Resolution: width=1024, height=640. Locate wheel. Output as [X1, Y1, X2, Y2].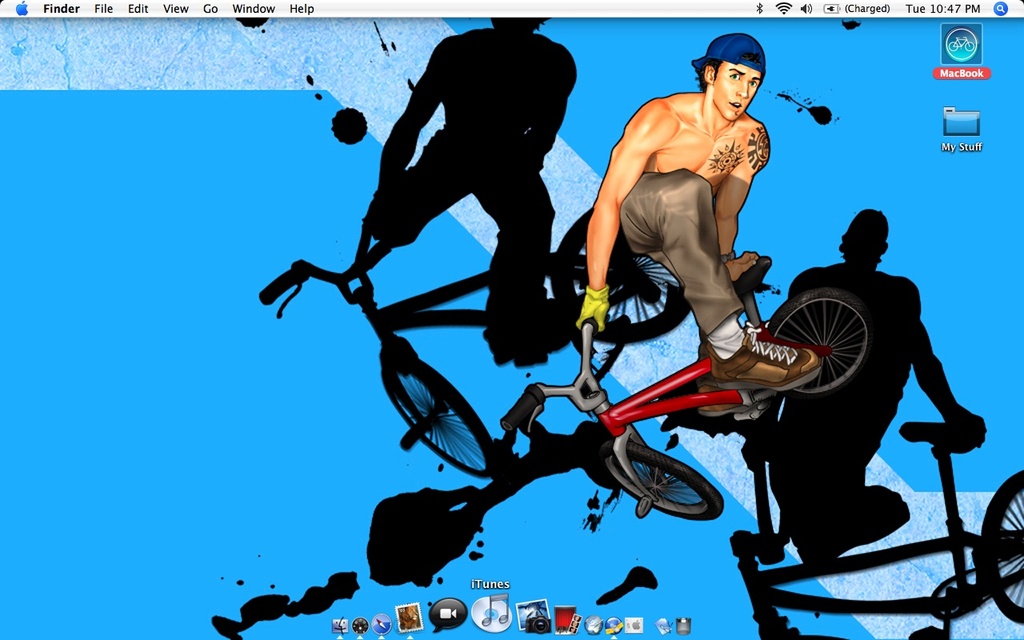
[547, 210, 691, 343].
